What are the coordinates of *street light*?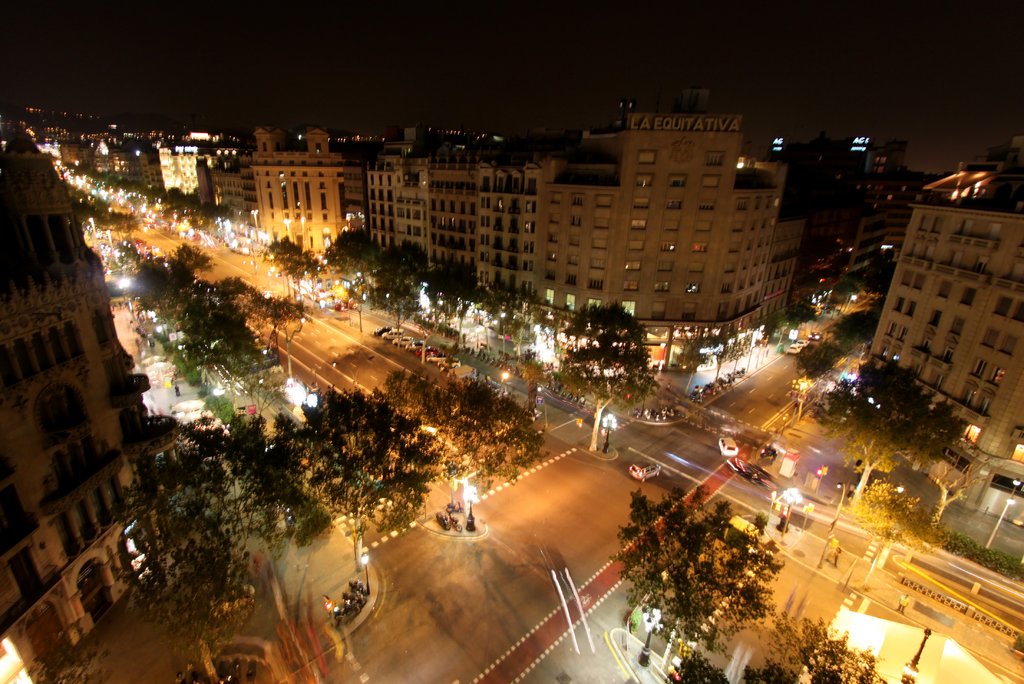
285,215,293,241.
